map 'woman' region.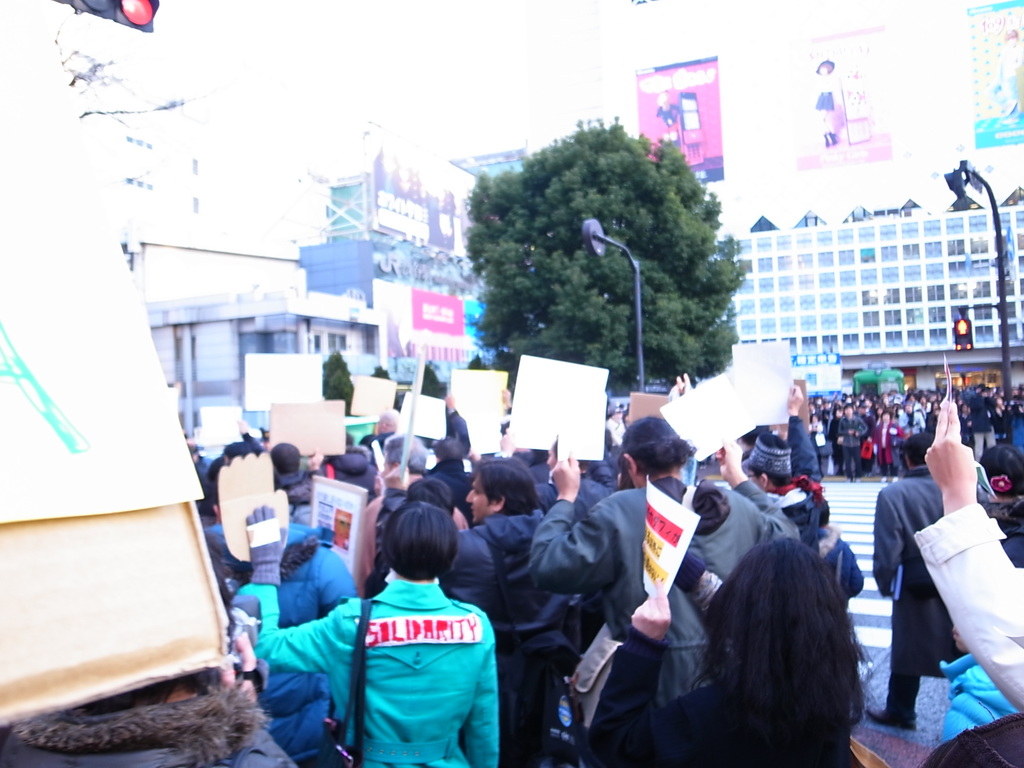
Mapped to x1=973 y1=445 x2=1023 y2=569.
